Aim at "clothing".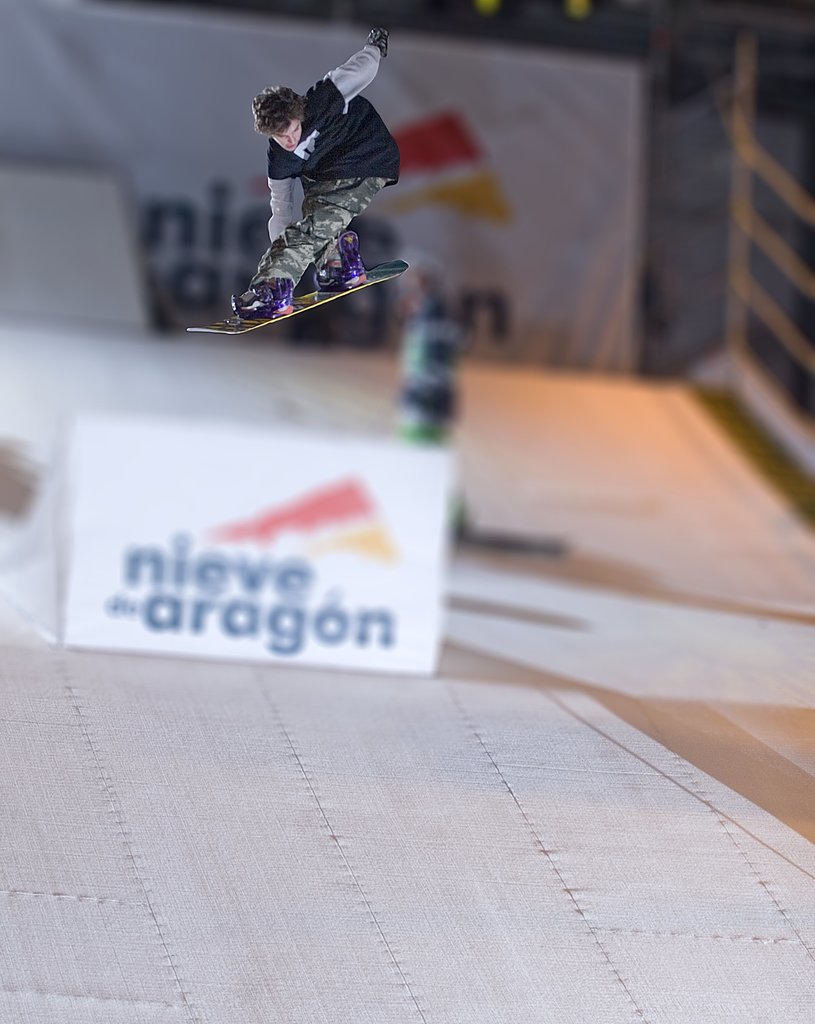
Aimed at [left=248, top=45, right=400, bottom=289].
